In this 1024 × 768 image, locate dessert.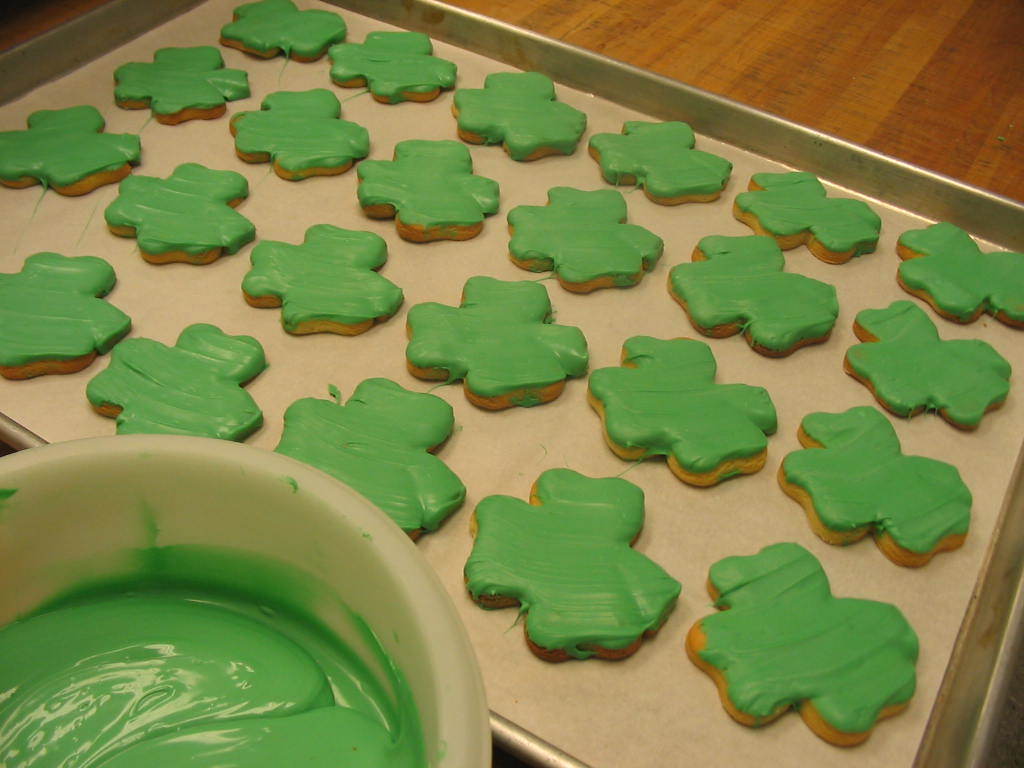
Bounding box: (448, 71, 590, 159).
